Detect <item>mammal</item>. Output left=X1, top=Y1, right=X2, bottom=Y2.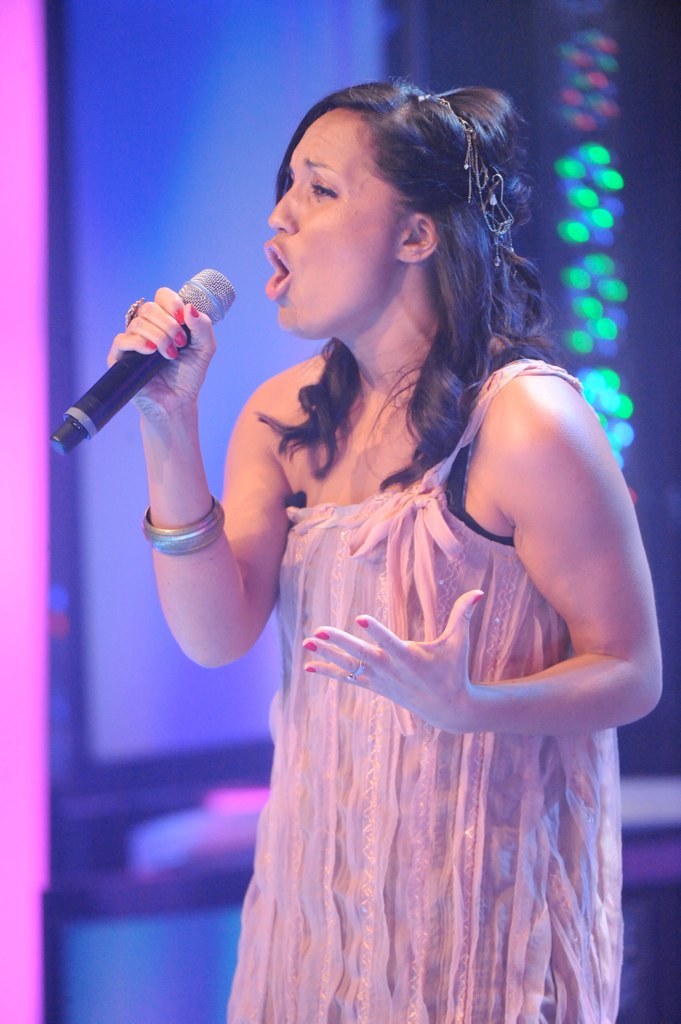
left=108, top=82, right=661, bottom=1023.
